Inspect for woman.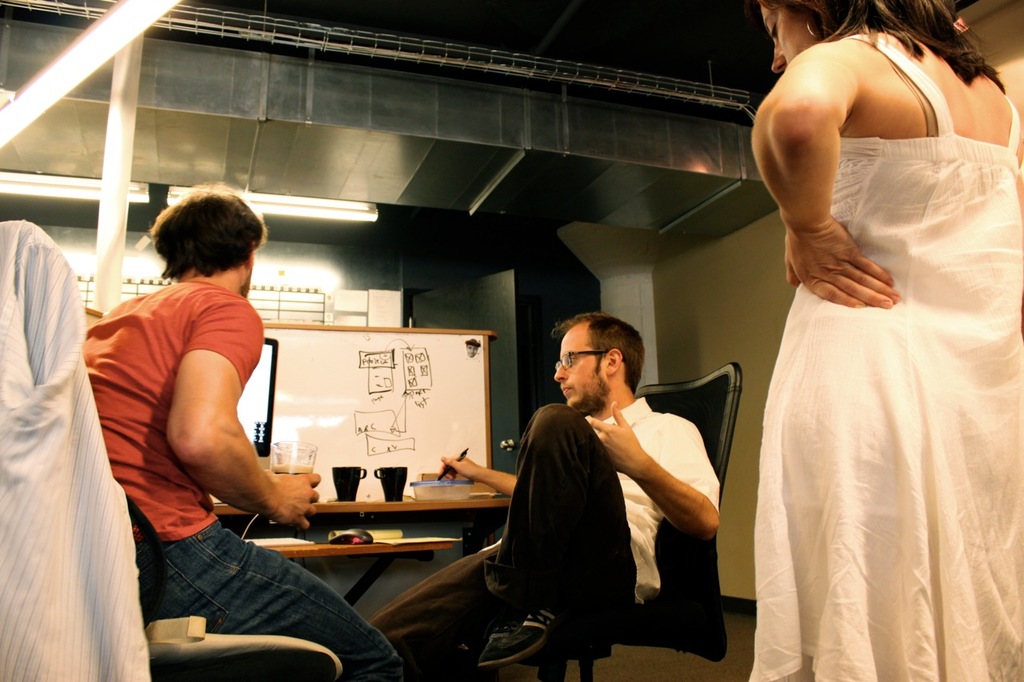
Inspection: {"x1": 731, "y1": 0, "x2": 1014, "y2": 681}.
